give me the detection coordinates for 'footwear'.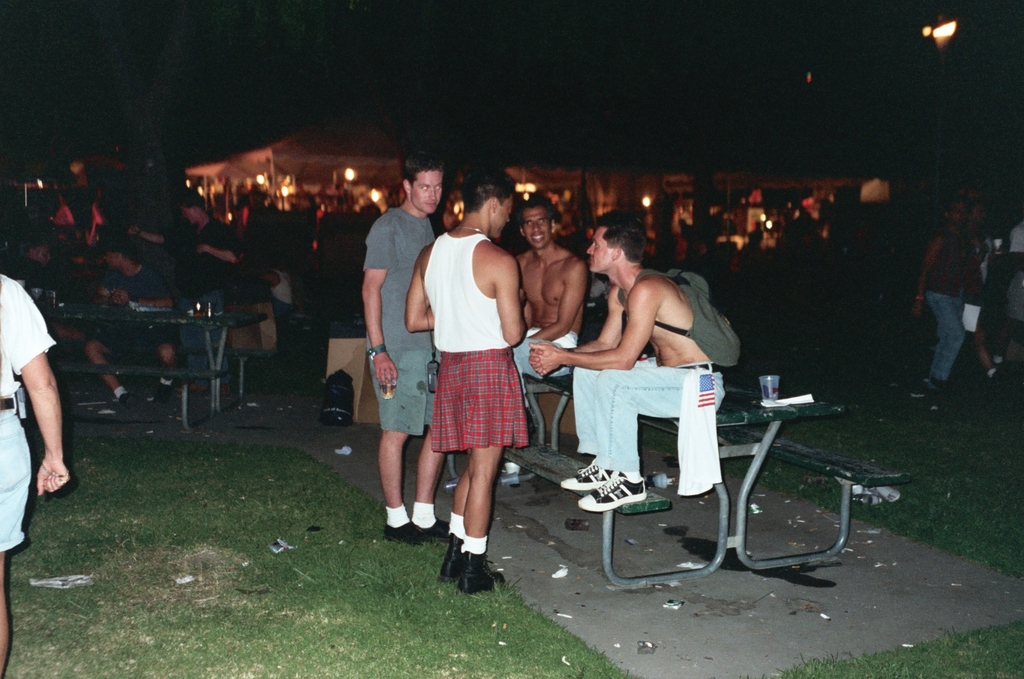
left=923, top=387, right=943, bottom=408.
